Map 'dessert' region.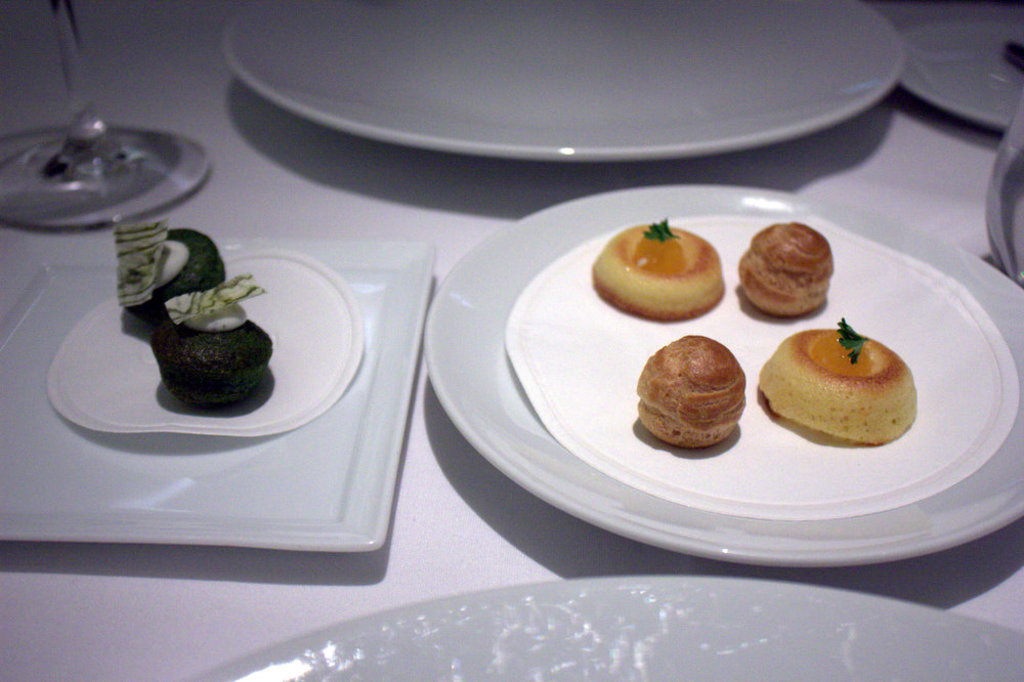
Mapped to box=[738, 221, 834, 311].
